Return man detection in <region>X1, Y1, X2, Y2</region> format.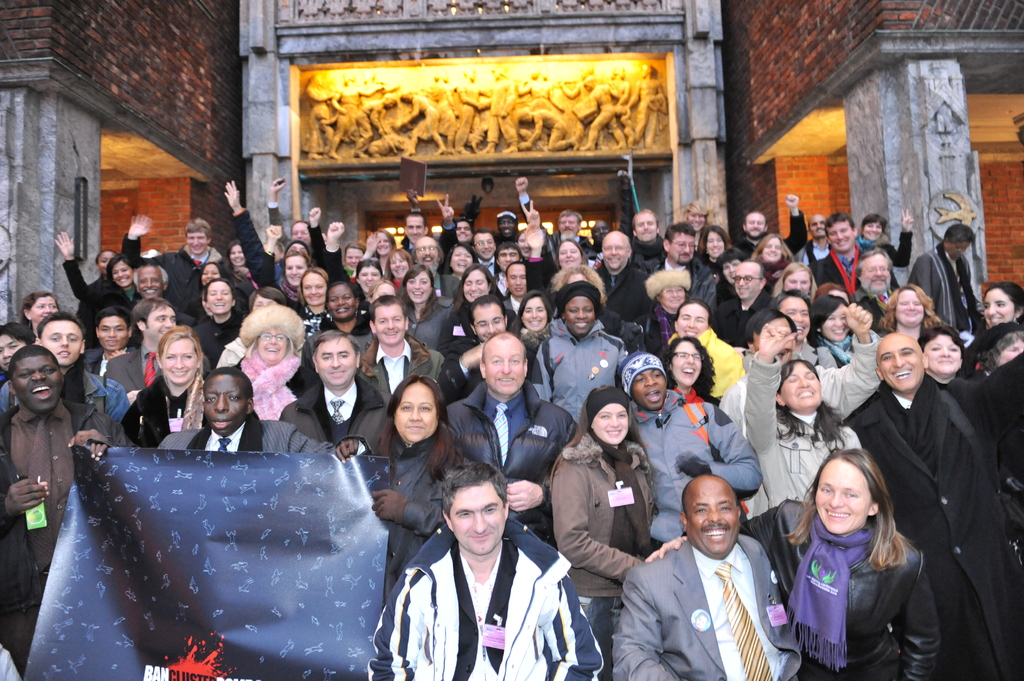
<region>0, 311, 133, 424</region>.
